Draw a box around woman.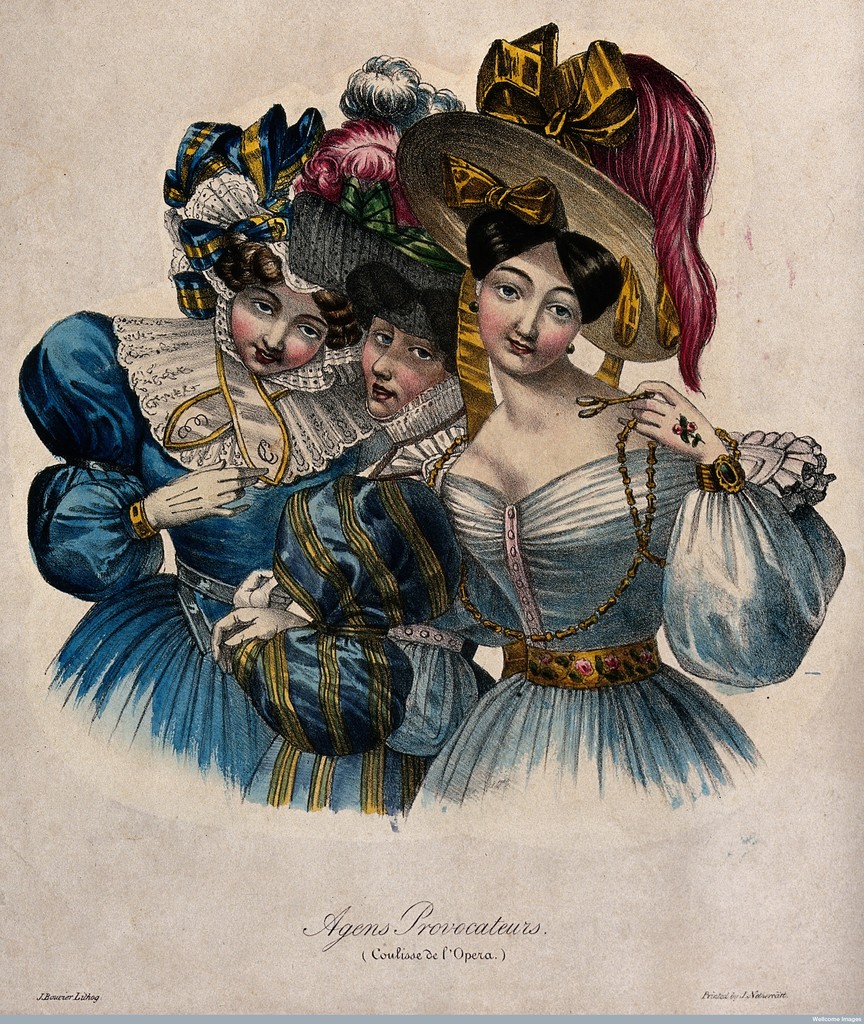
BBox(434, 210, 847, 823).
